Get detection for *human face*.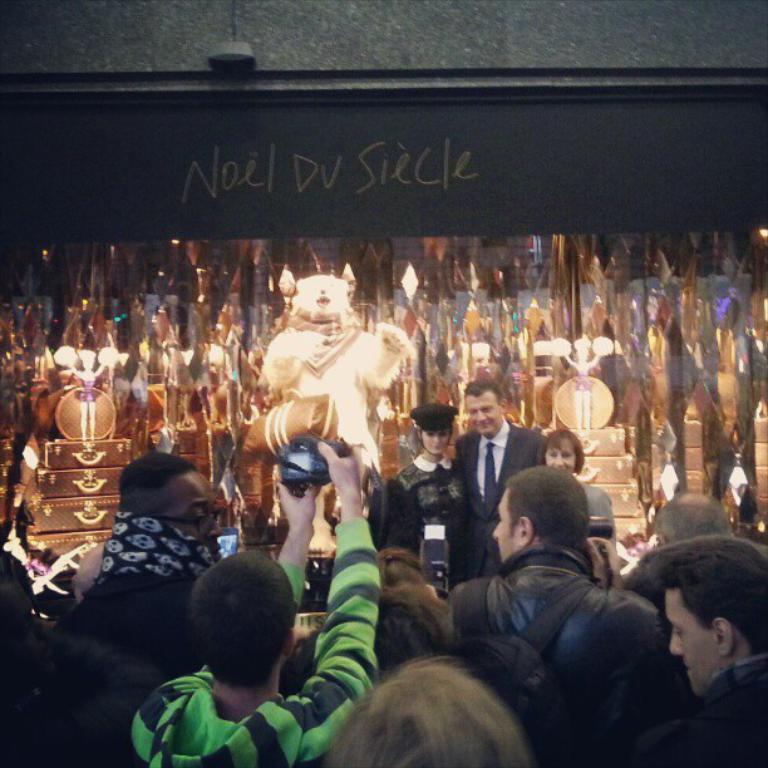
Detection: detection(543, 434, 579, 473).
